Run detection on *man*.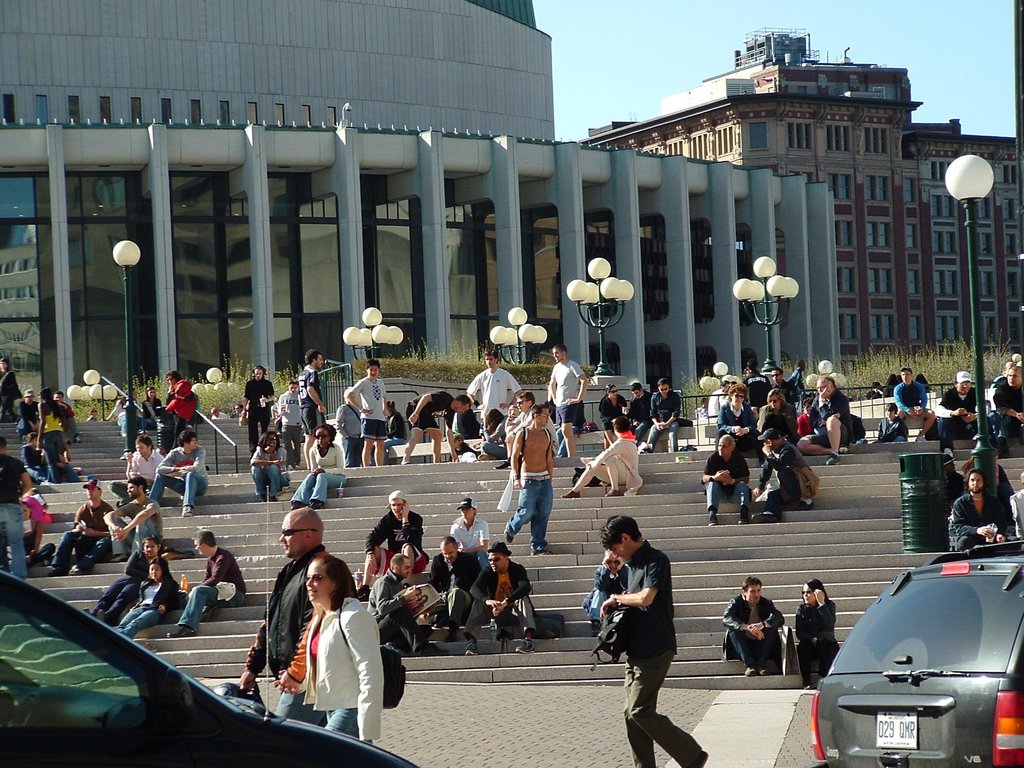
Result: 19, 392, 51, 444.
